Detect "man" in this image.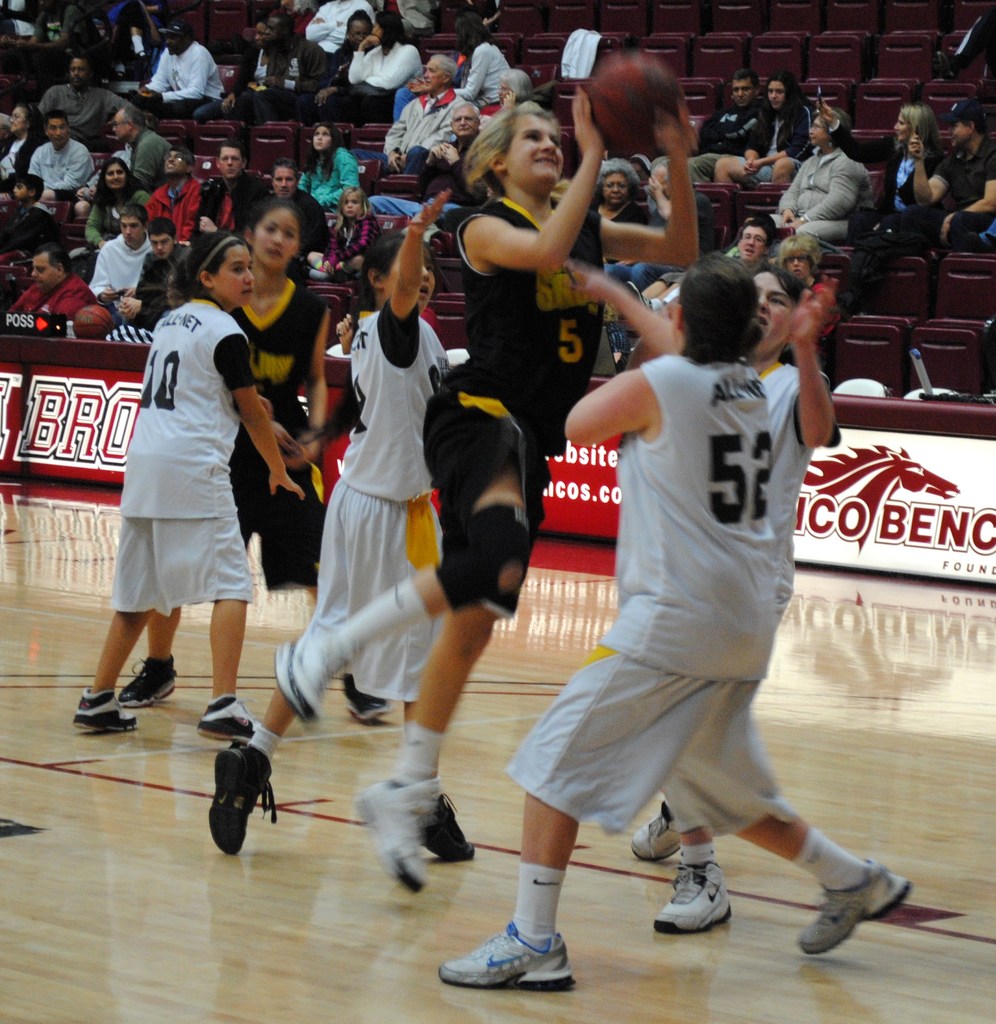
Detection: 244,144,327,258.
